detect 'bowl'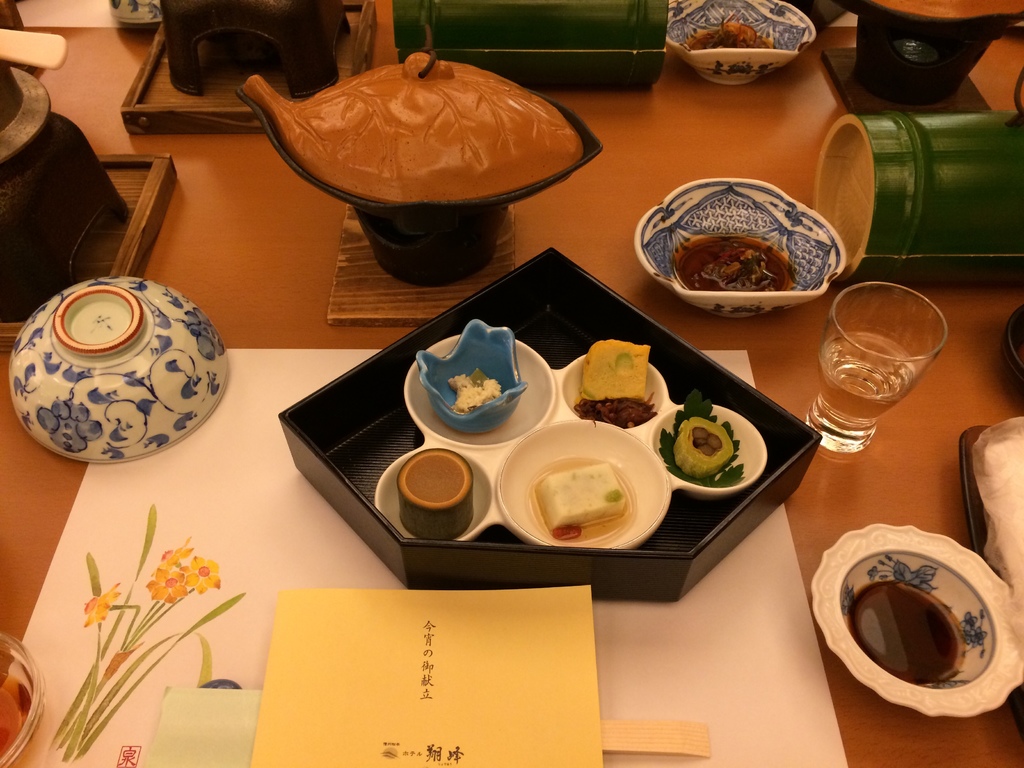
bbox=[12, 278, 229, 467]
